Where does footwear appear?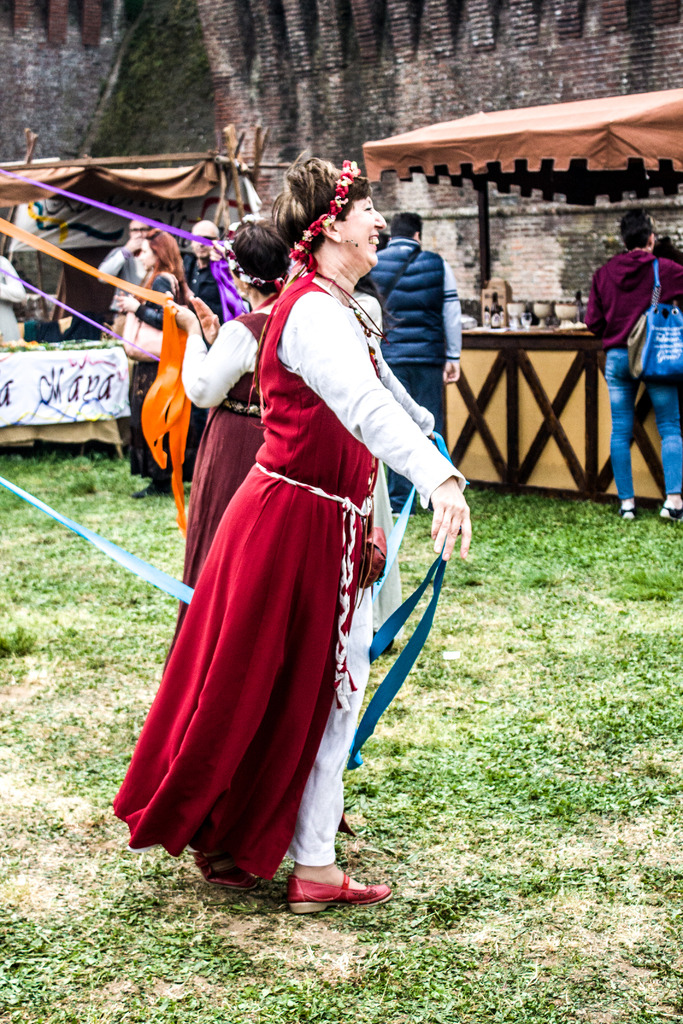
Appears at (392,499,413,515).
